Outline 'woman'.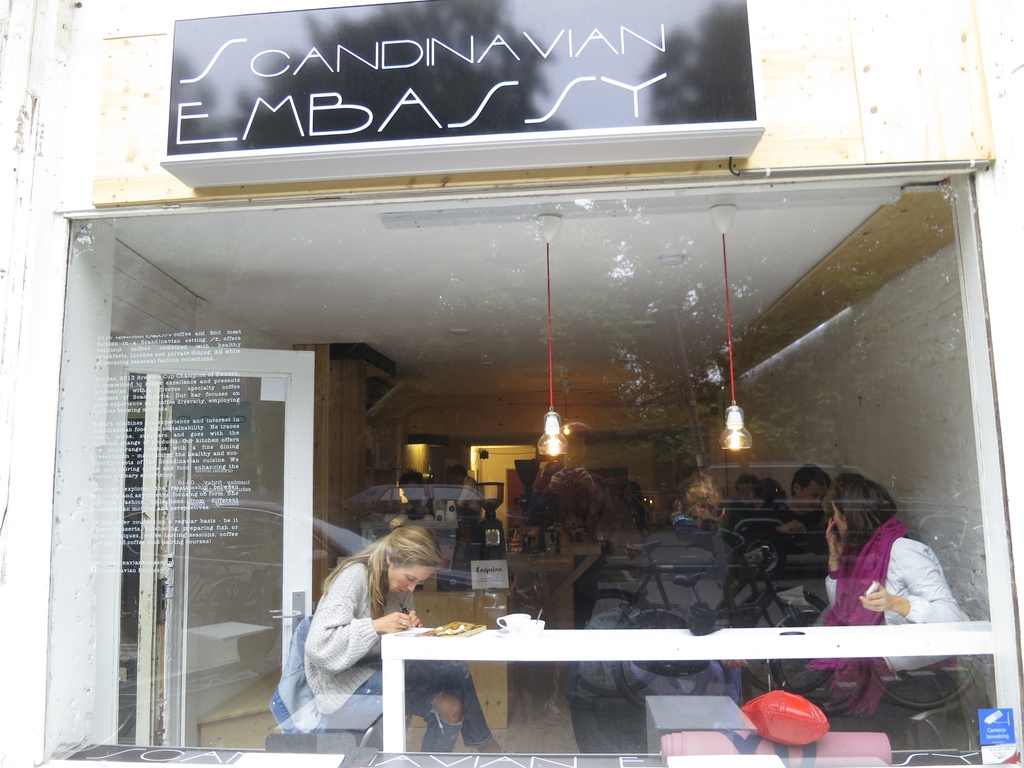
Outline: left=768, top=468, right=984, bottom=742.
